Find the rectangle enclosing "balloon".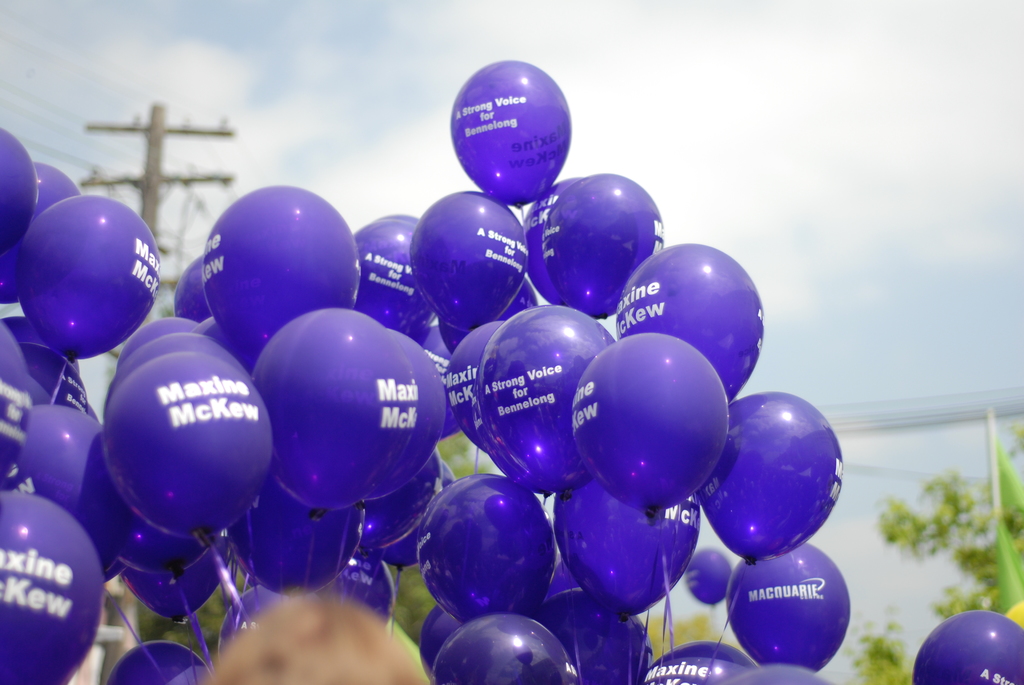
rect(170, 255, 214, 324).
